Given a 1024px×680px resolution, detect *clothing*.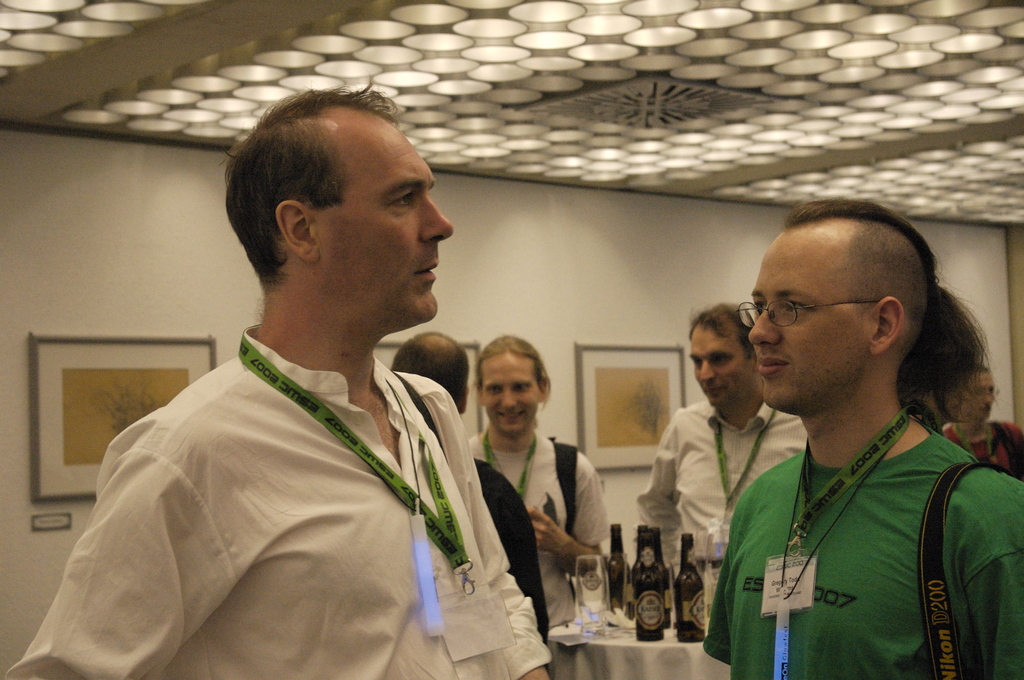
(left=944, top=419, right=1023, bottom=486).
